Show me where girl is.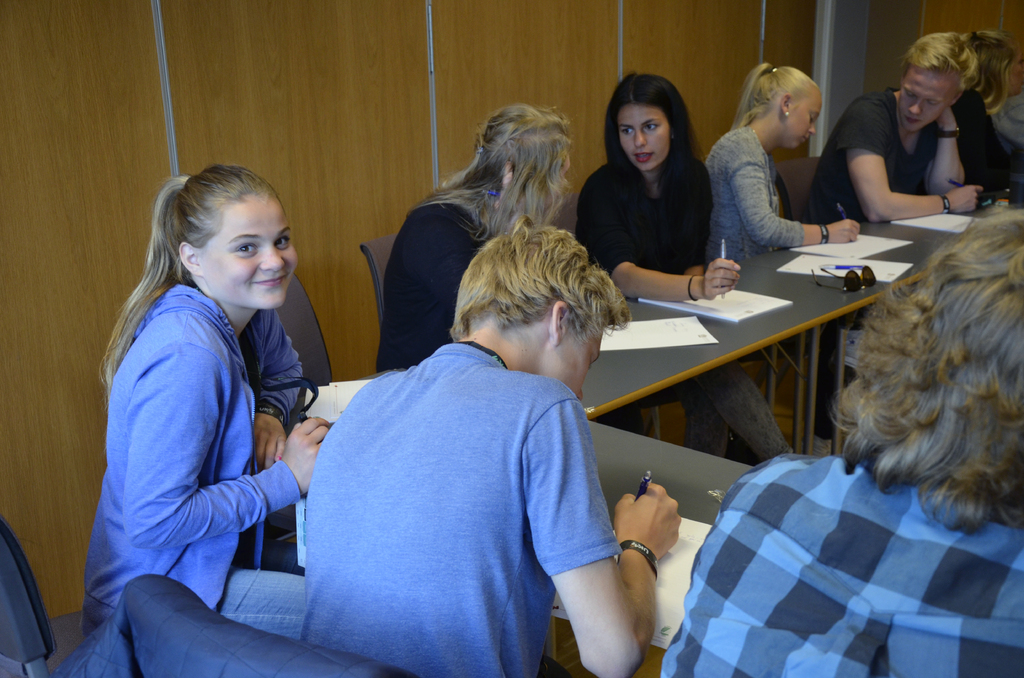
girl is at rect(81, 163, 332, 642).
